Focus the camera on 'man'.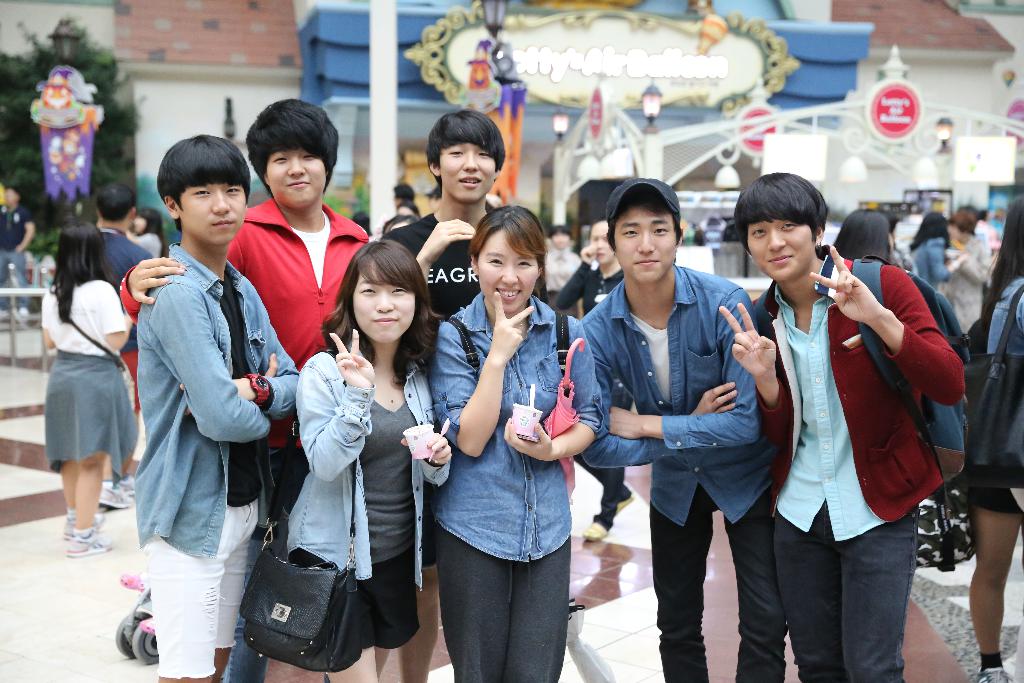
Focus region: bbox=[119, 99, 373, 682].
